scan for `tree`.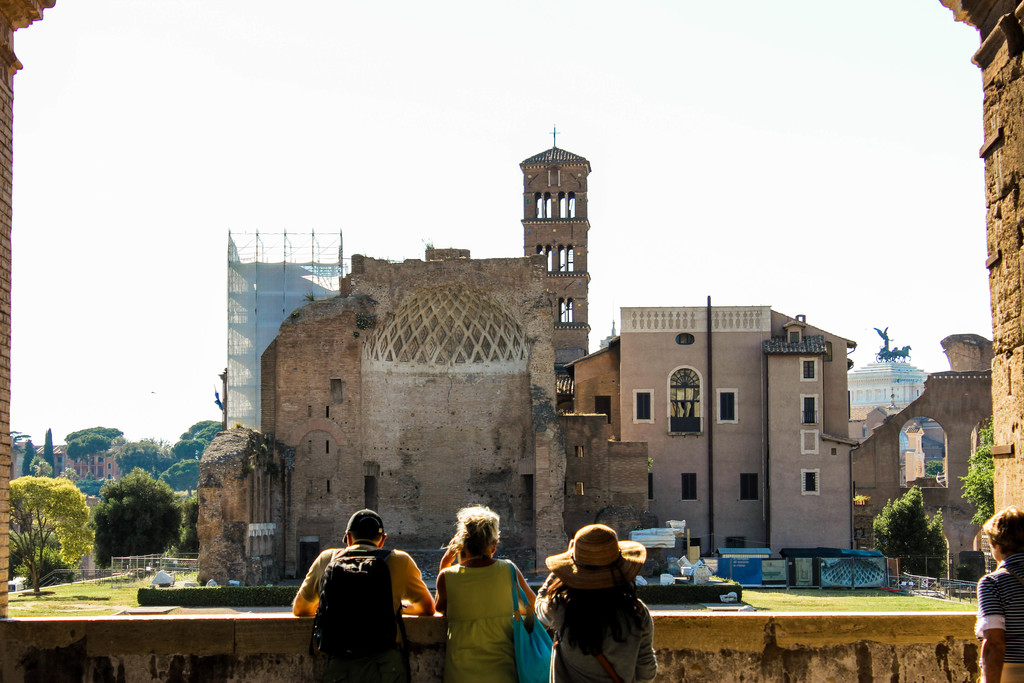
Scan result: pyautogui.locateOnScreen(6, 477, 98, 591).
